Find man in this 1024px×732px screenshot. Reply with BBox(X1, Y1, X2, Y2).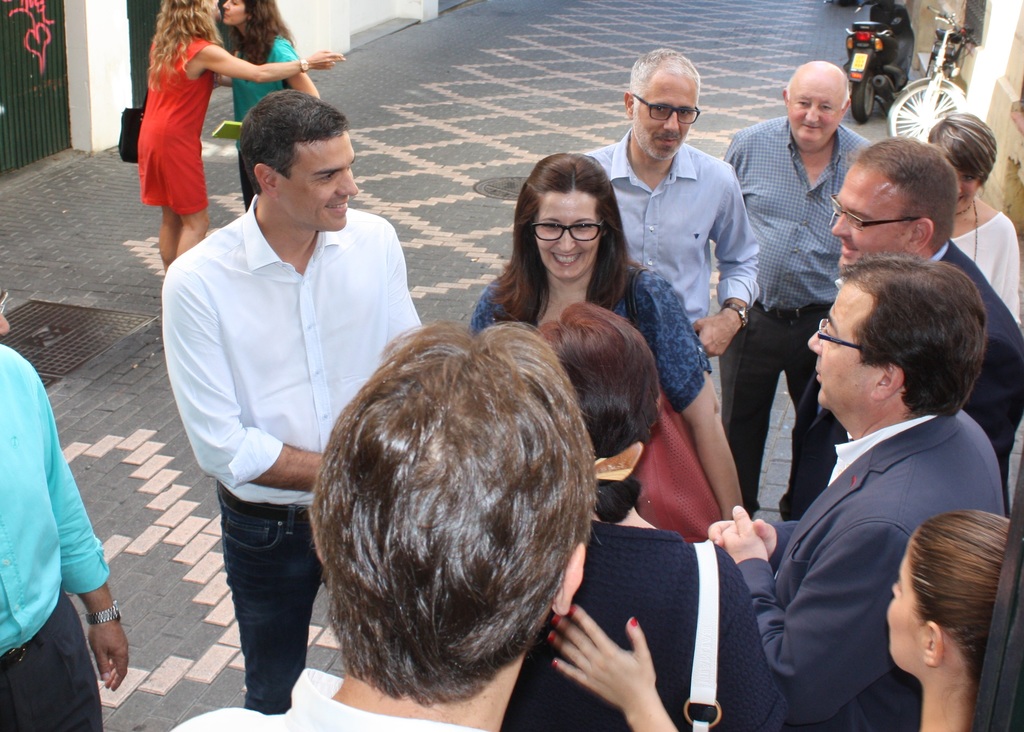
BBox(778, 136, 1023, 522).
